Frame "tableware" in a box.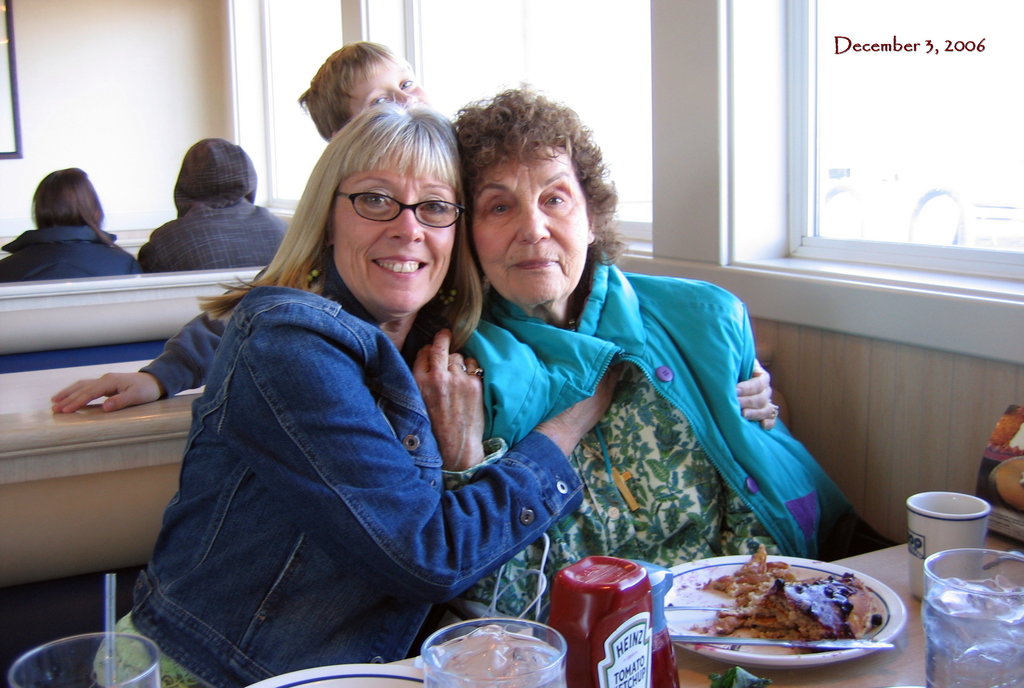
420/616/570/687.
